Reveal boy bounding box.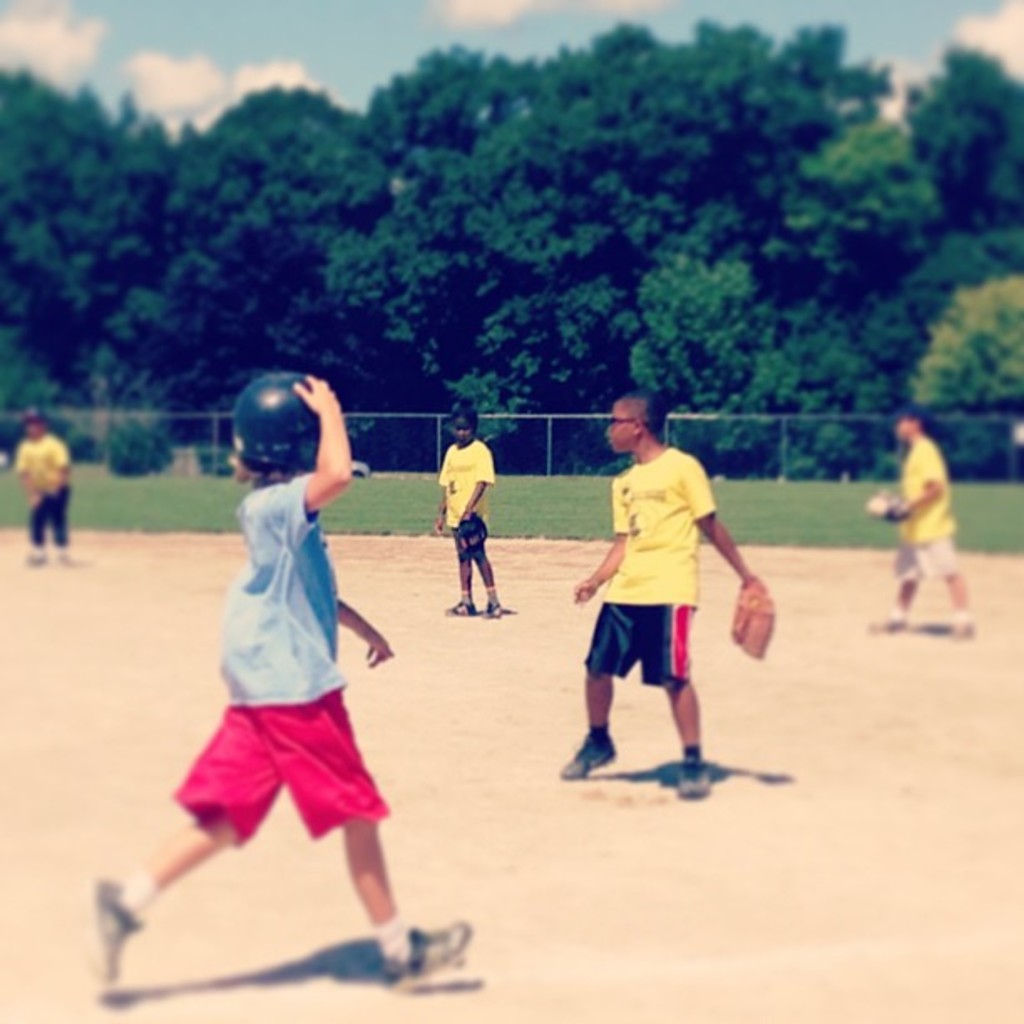
Revealed: region(875, 407, 975, 632).
